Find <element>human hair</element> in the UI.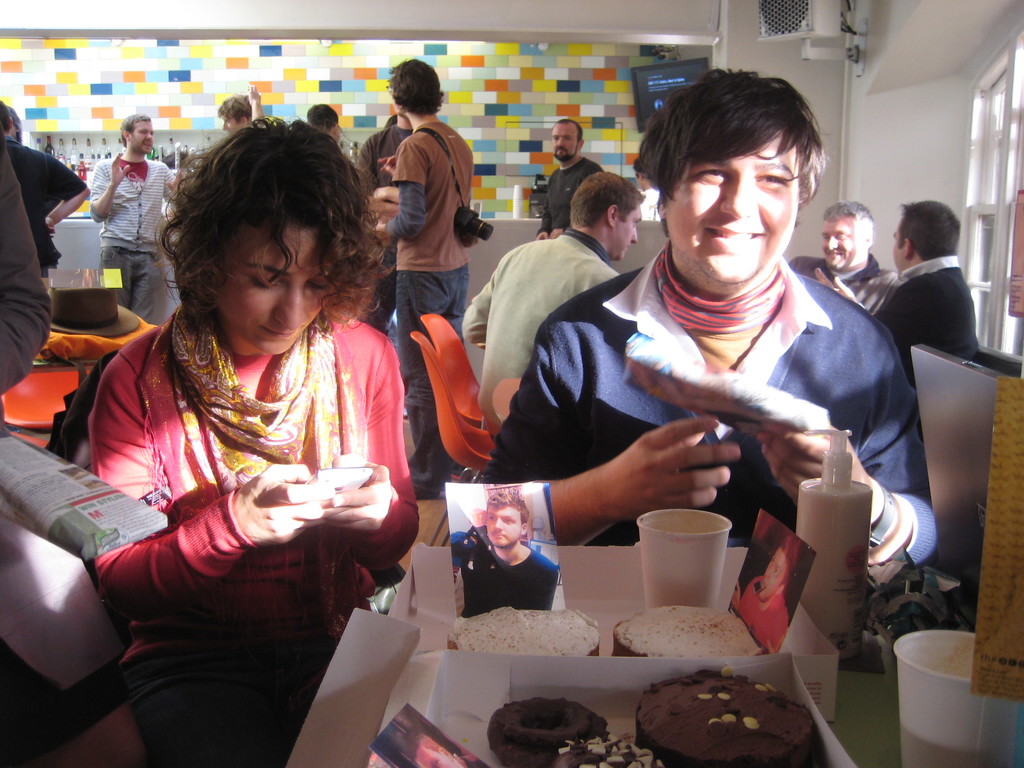
UI element at (118,114,154,144).
